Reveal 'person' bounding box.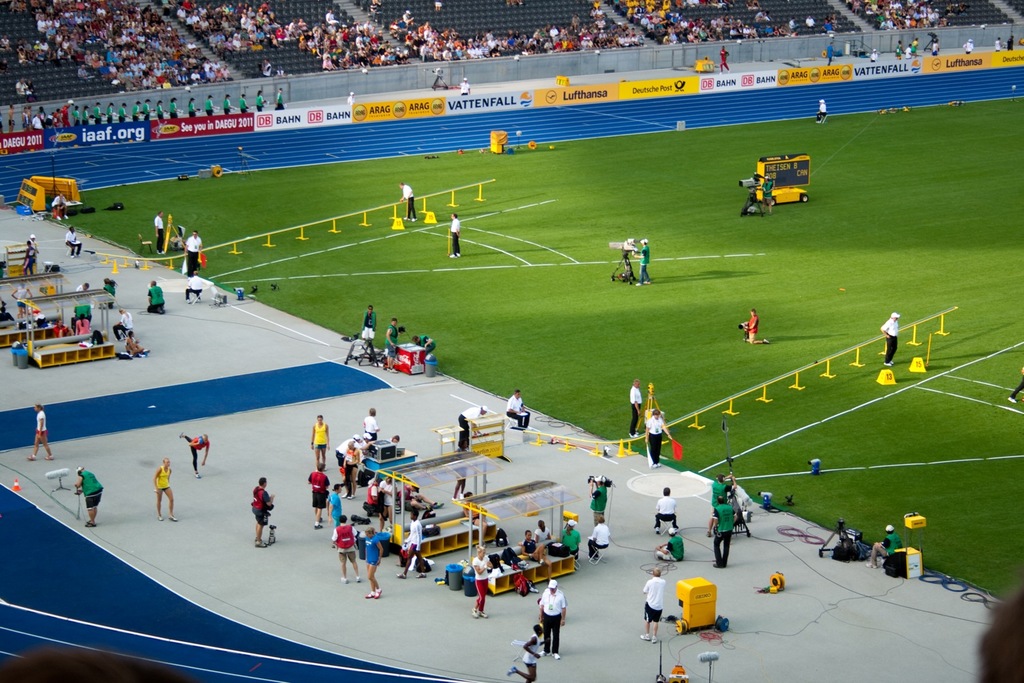
Revealed: l=586, t=514, r=609, b=566.
